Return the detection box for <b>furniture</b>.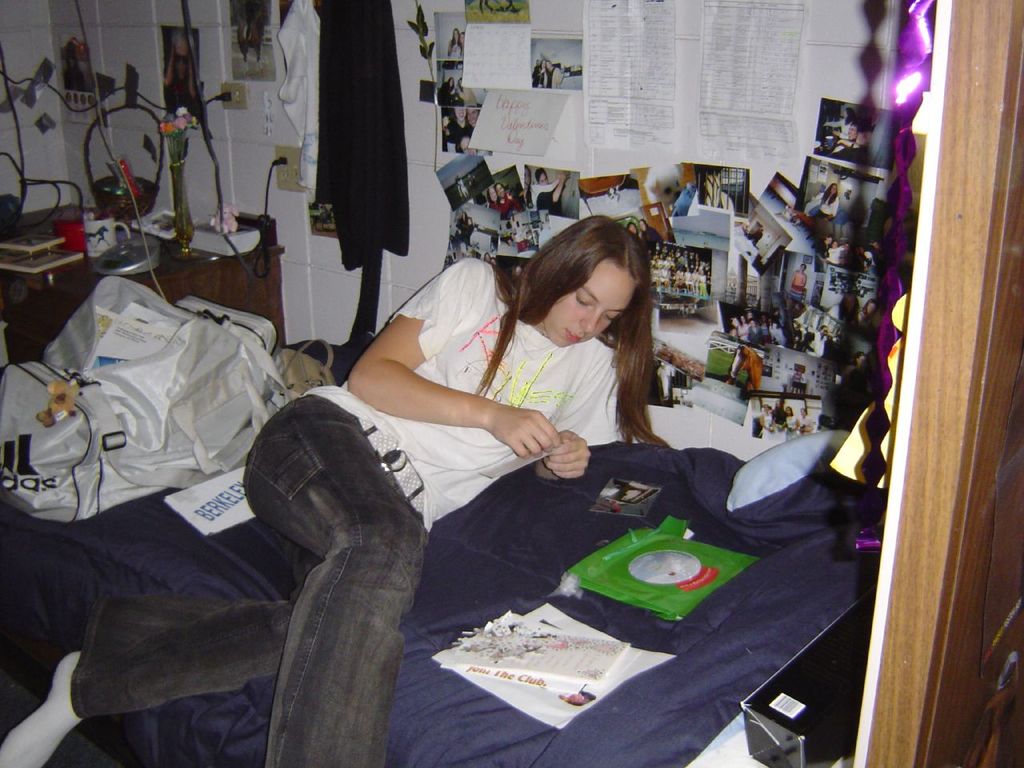
30, 208, 286, 340.
